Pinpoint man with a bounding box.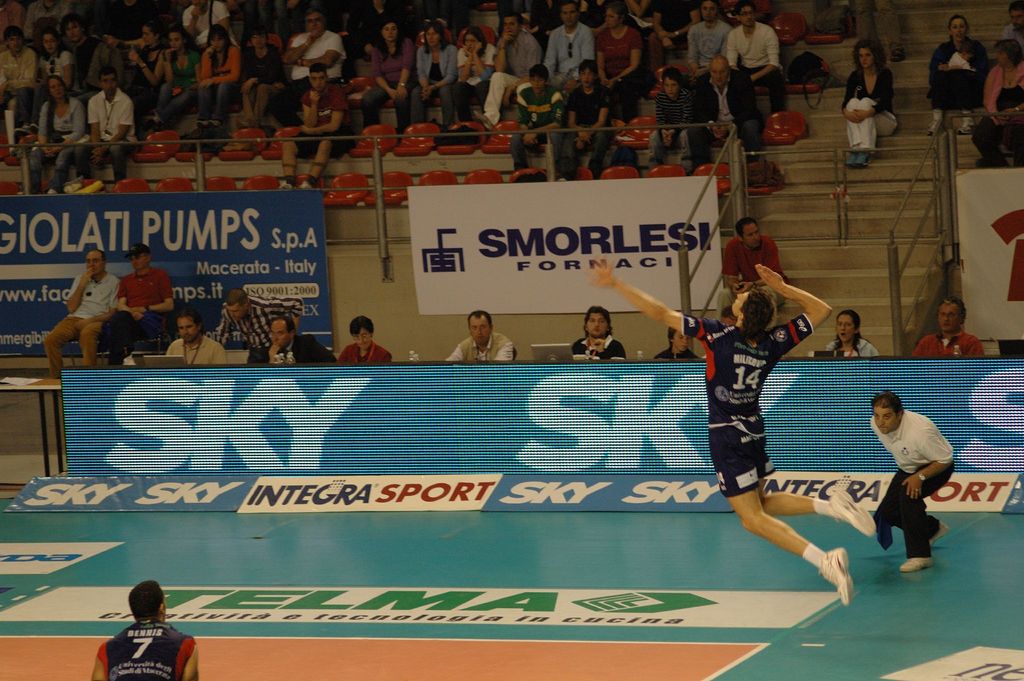
(x1=502, y1=69, x2=573, y2=179).
